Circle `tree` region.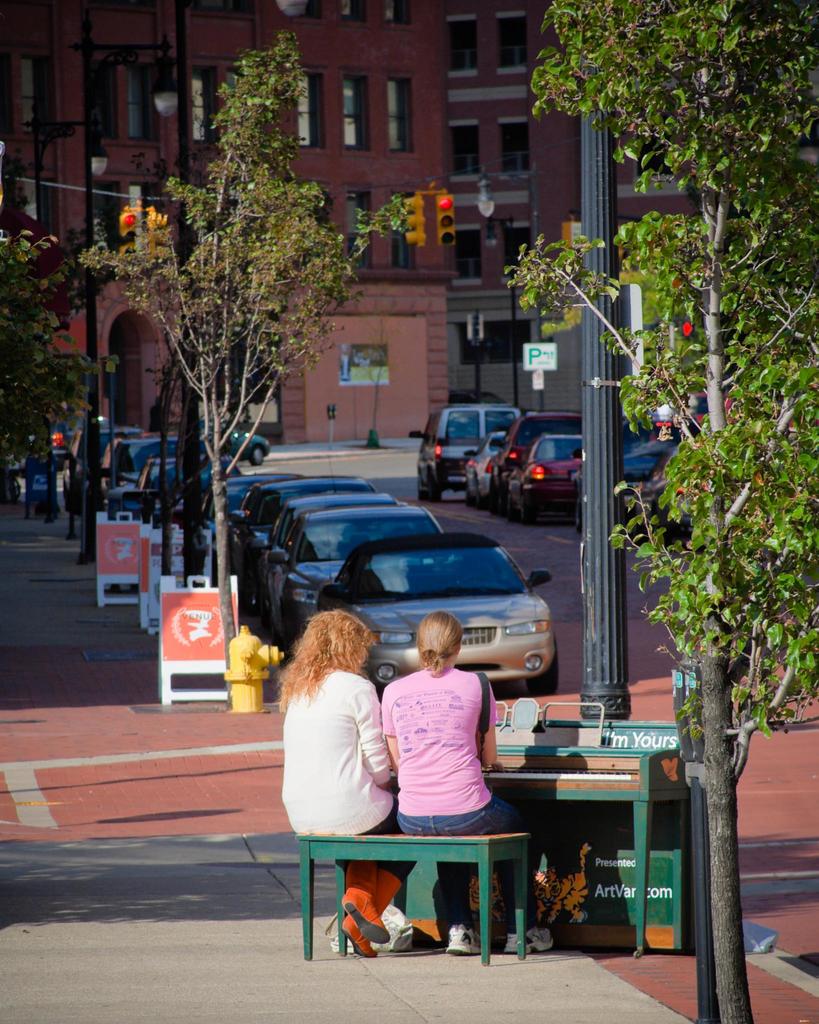
Region: [503, 1, 818, 1023].
